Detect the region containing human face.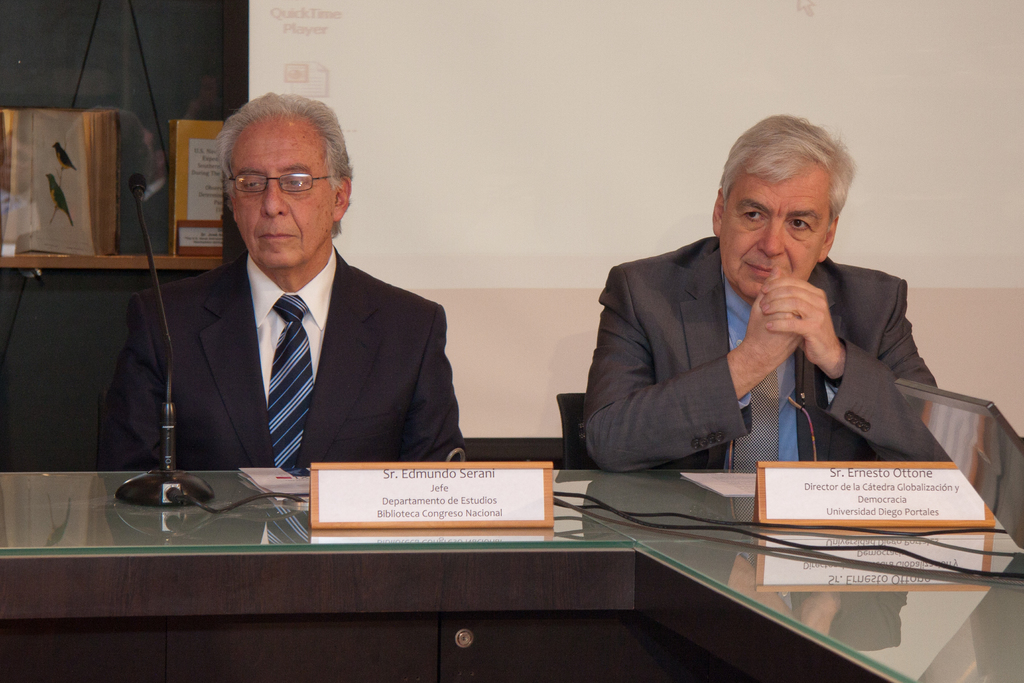
crop(229, 111, 337, 272).
